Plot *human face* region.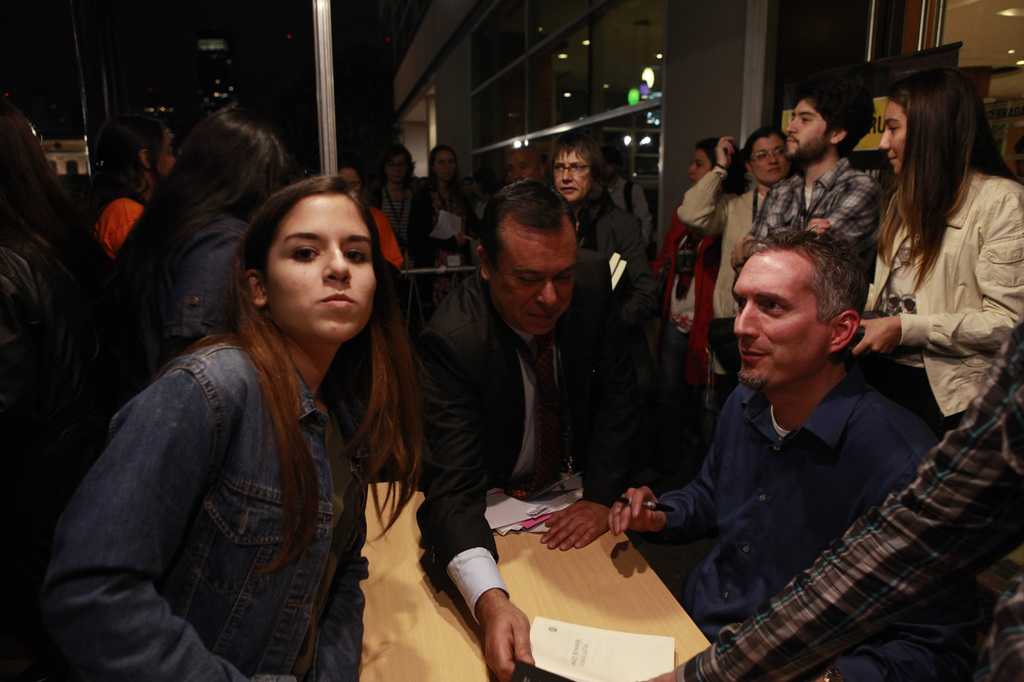
Plotted at x1=391 y1=154 x2=410 y2=186.
